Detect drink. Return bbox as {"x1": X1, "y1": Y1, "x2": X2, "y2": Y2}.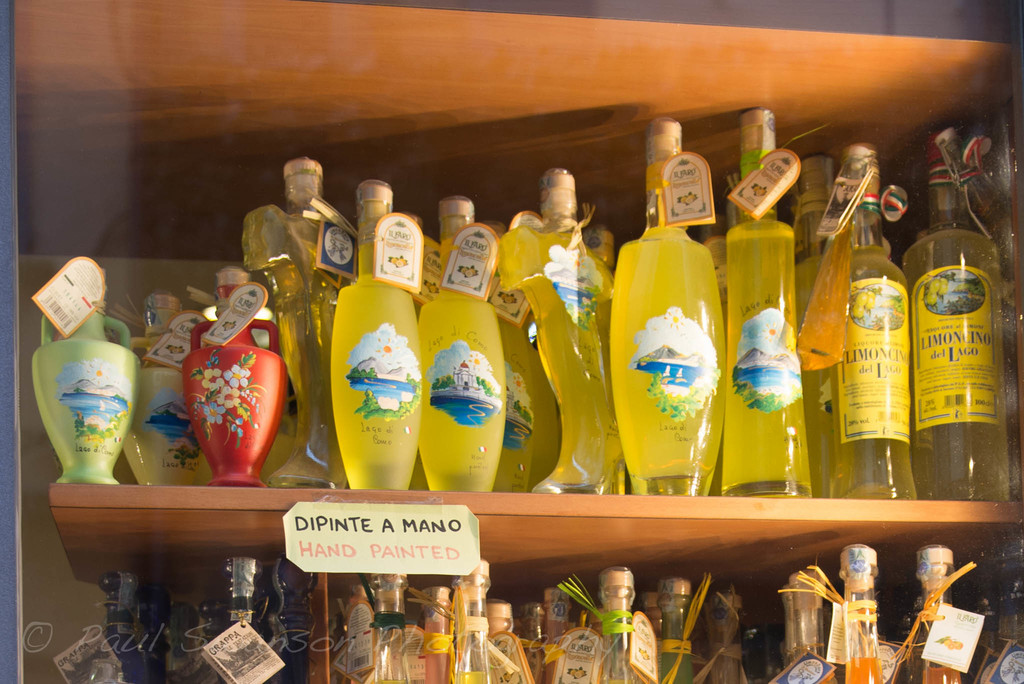
{"x1": 659, "y1": 602, "x2": 703, "y2": 683}.
